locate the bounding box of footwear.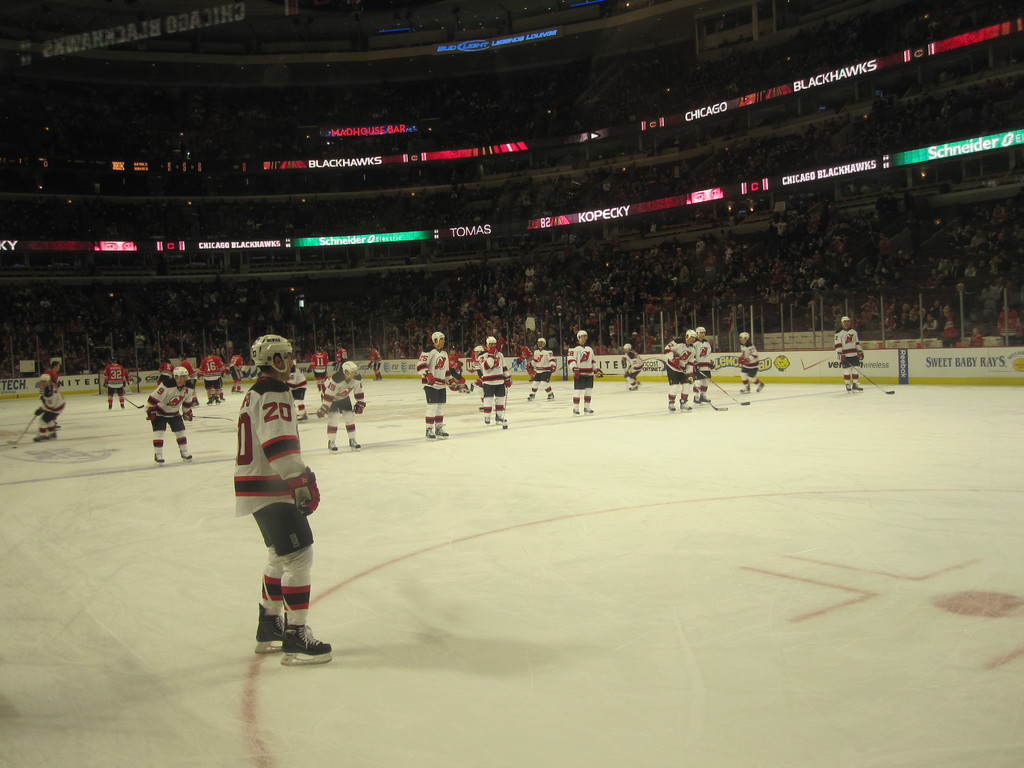
Bounding box: [529,378,534,383].
